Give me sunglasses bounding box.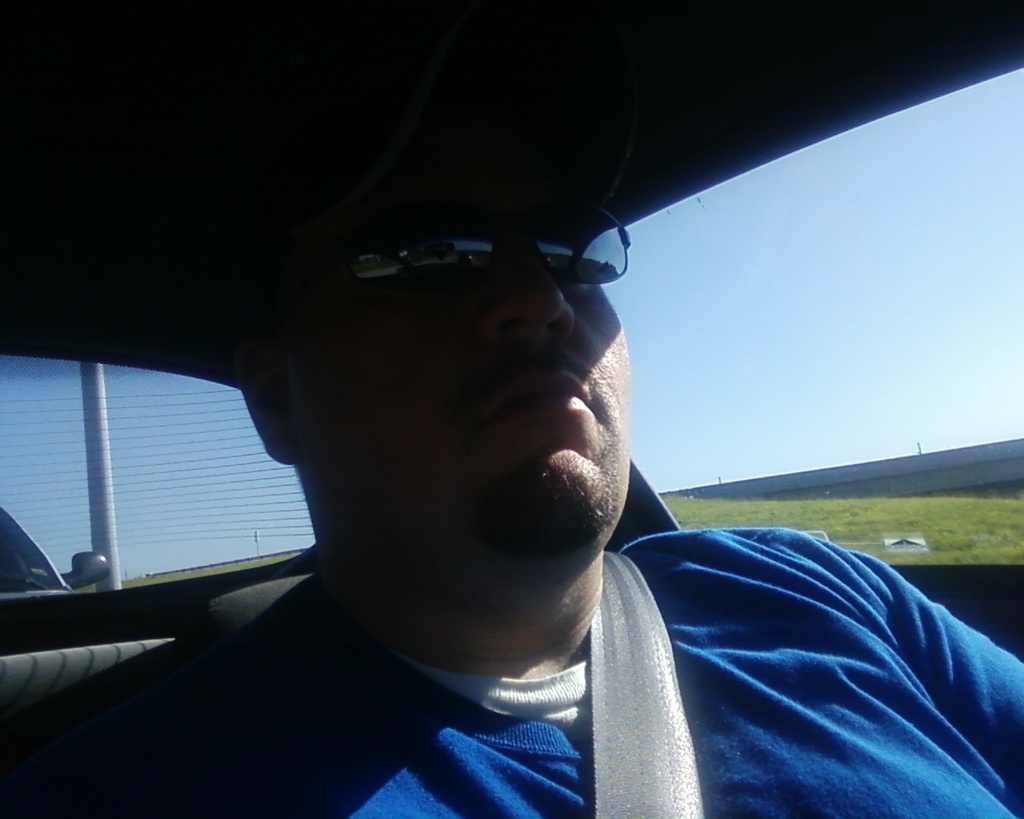
x1=334, y1=191, x2=630, y2=299.
